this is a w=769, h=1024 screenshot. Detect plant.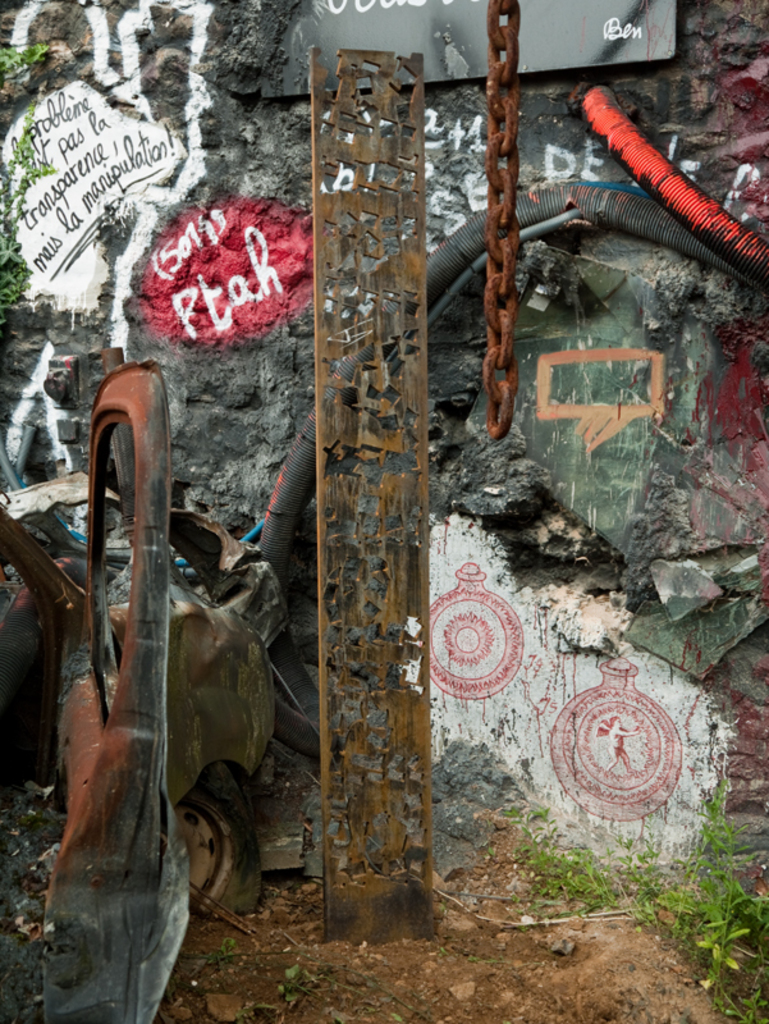
Rect(518, 804, 642, 913).
